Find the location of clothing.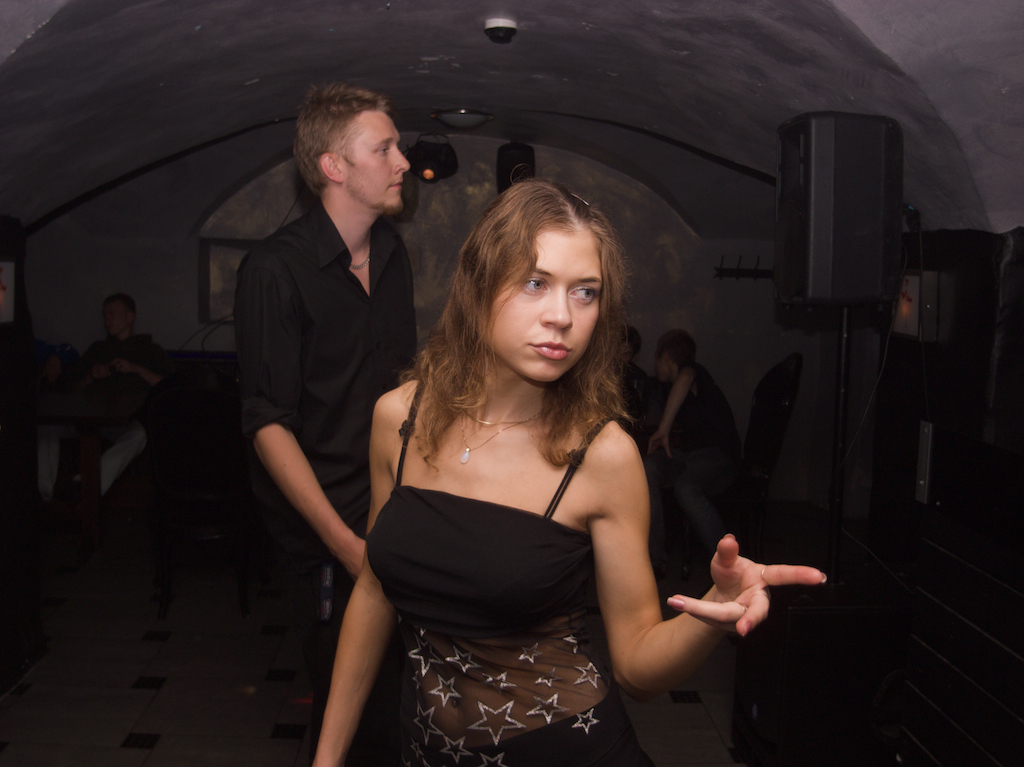
Location: x1=626, y1=365, x2=747, y2=539.
